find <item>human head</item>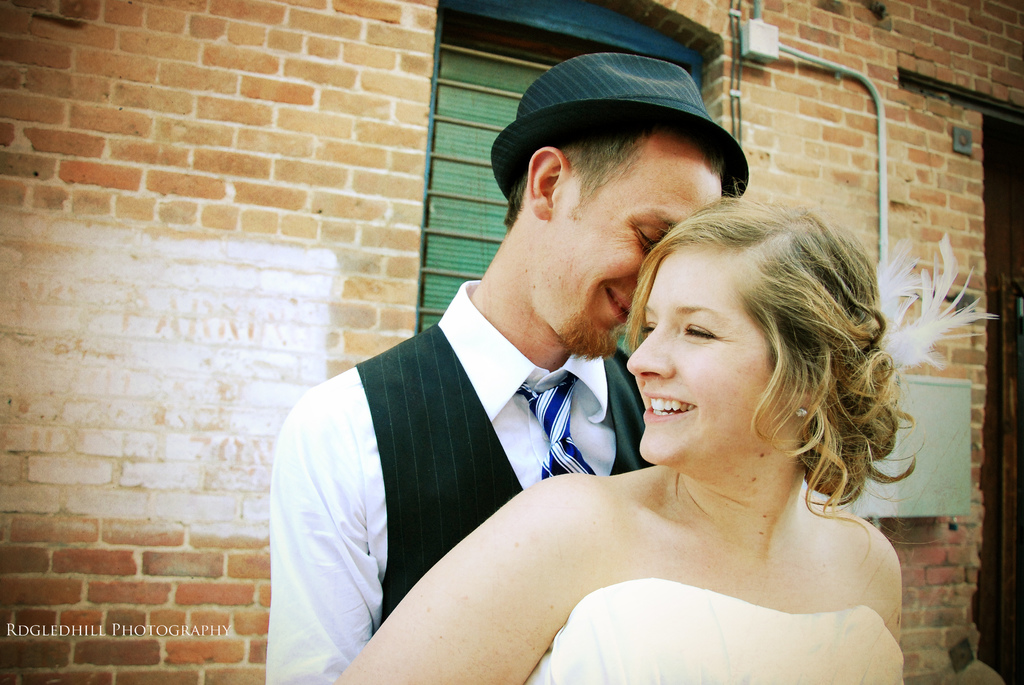
bbox(628, 203, 861, 470)
